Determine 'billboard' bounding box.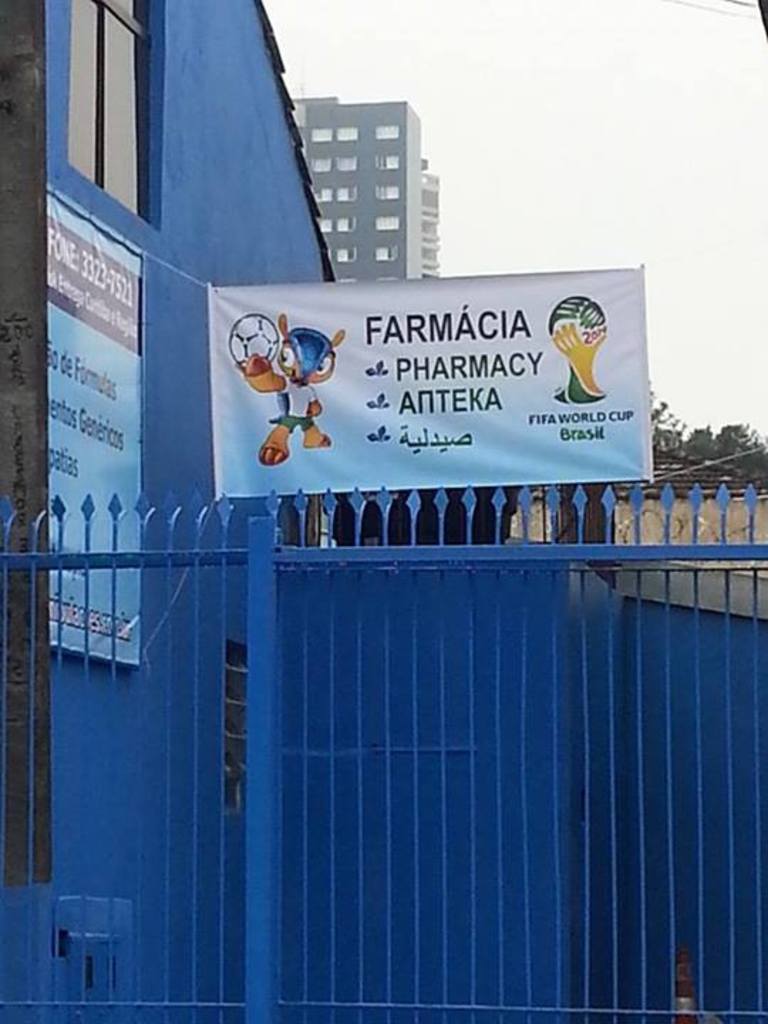
Determined: 210, 265, 657, 496.
